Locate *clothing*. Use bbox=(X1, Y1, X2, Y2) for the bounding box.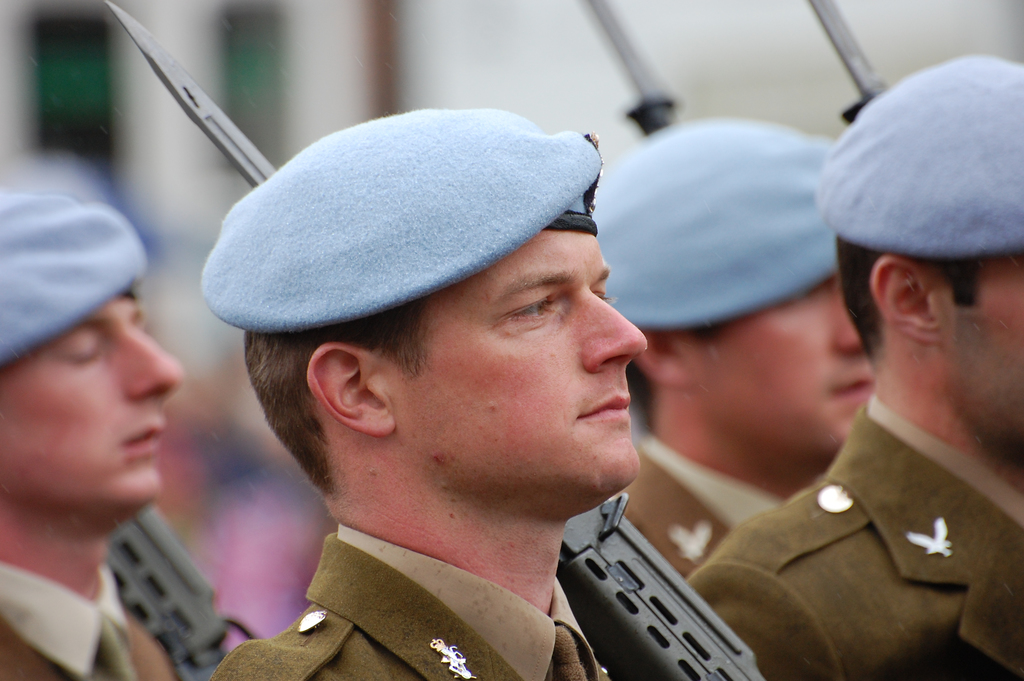
bbox=(204, 514, 615, 680).
